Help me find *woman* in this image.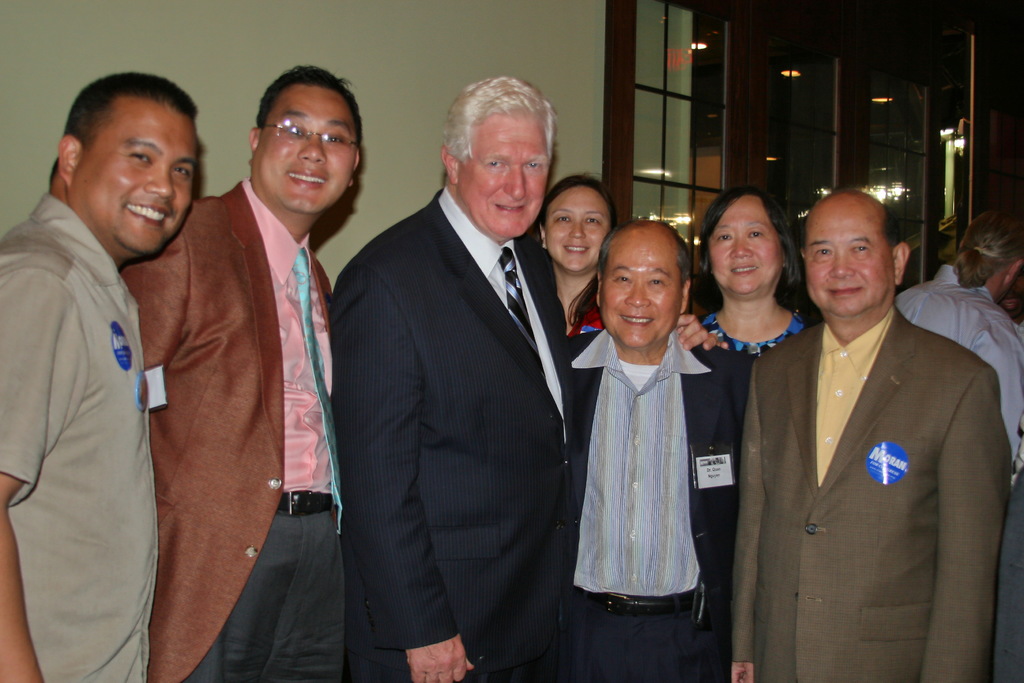
Found it: 697, 185, 808, 362.
